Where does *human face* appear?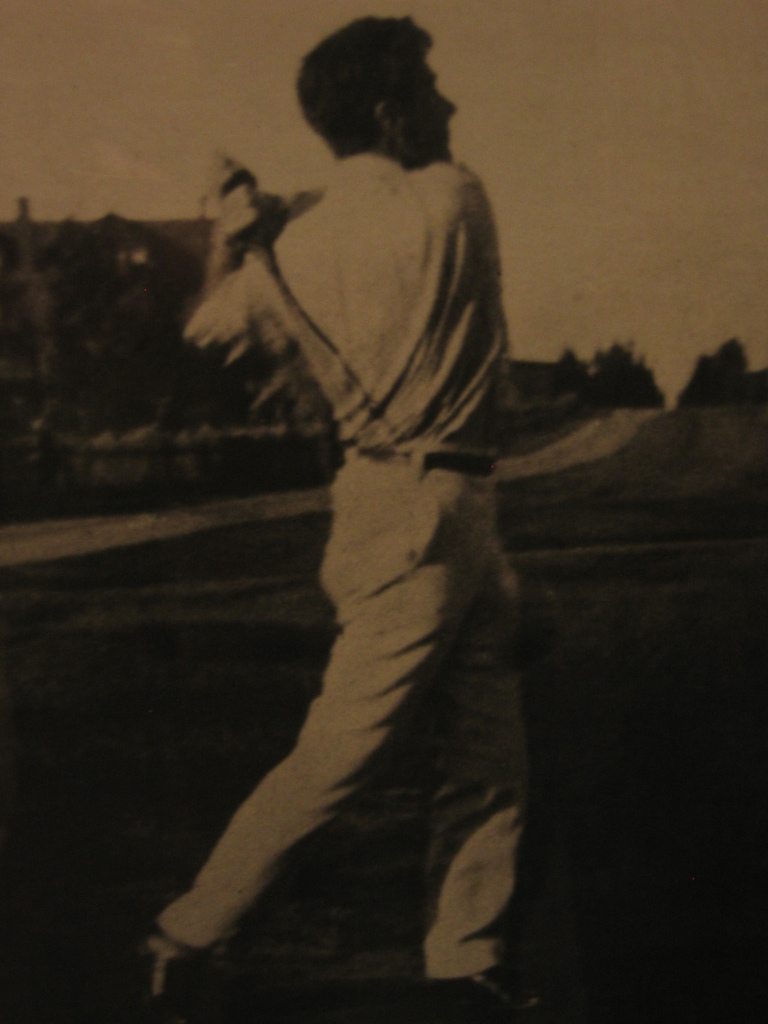
Appears at 405:56:454:153.
